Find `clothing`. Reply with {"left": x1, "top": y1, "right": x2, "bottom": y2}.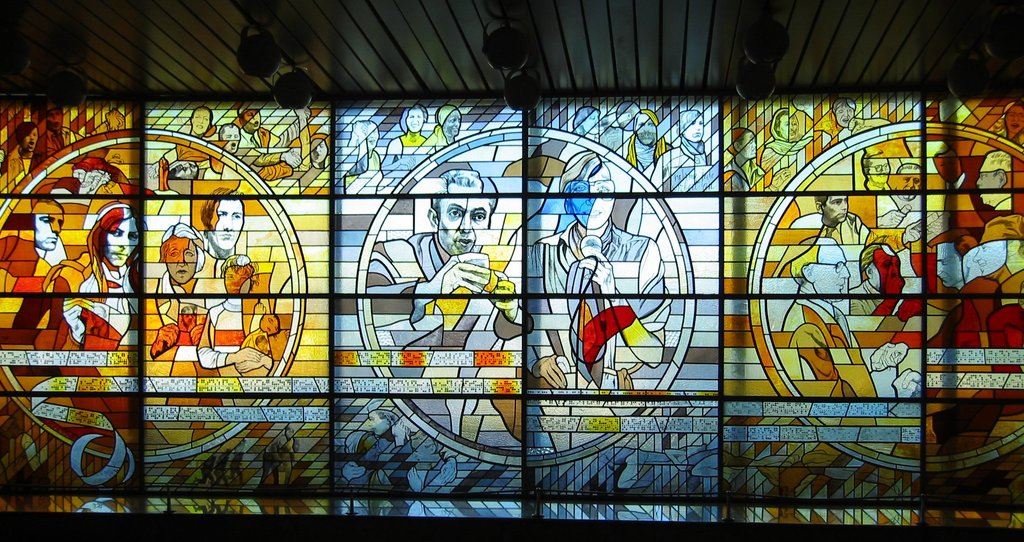
{"left": 862, "top": 176, "right": 890, "bottom": 191}.
